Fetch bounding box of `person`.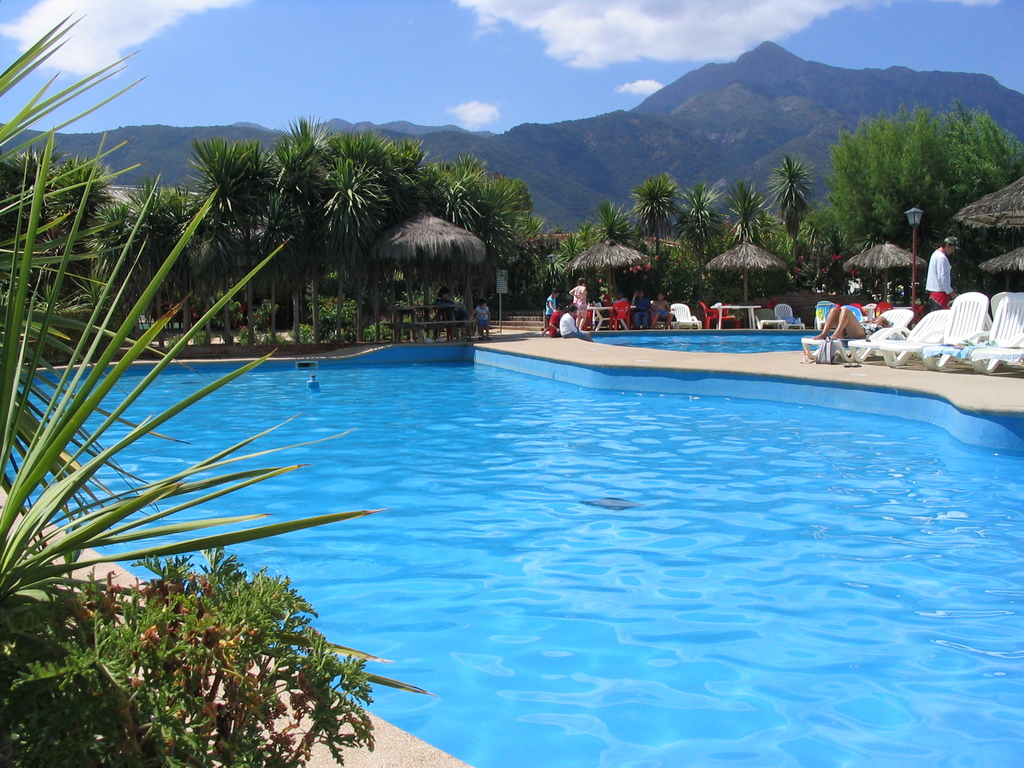
Bbox: region(472, 298, 492, 339).
